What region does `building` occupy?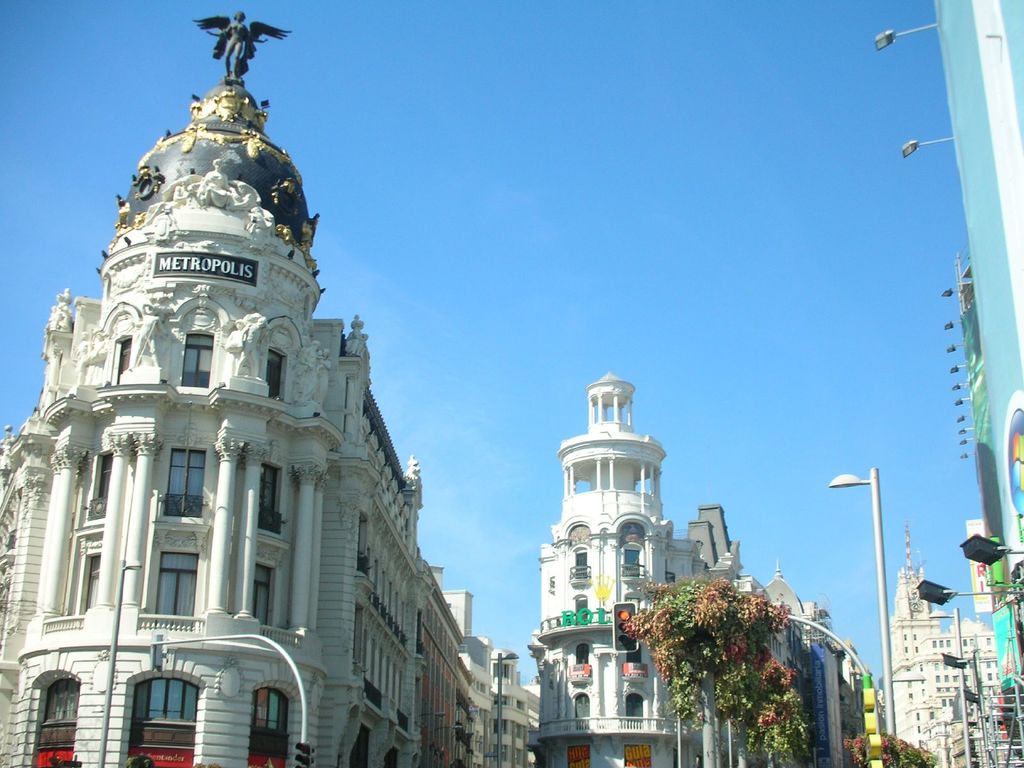
region(527, 371, 883, 767).
